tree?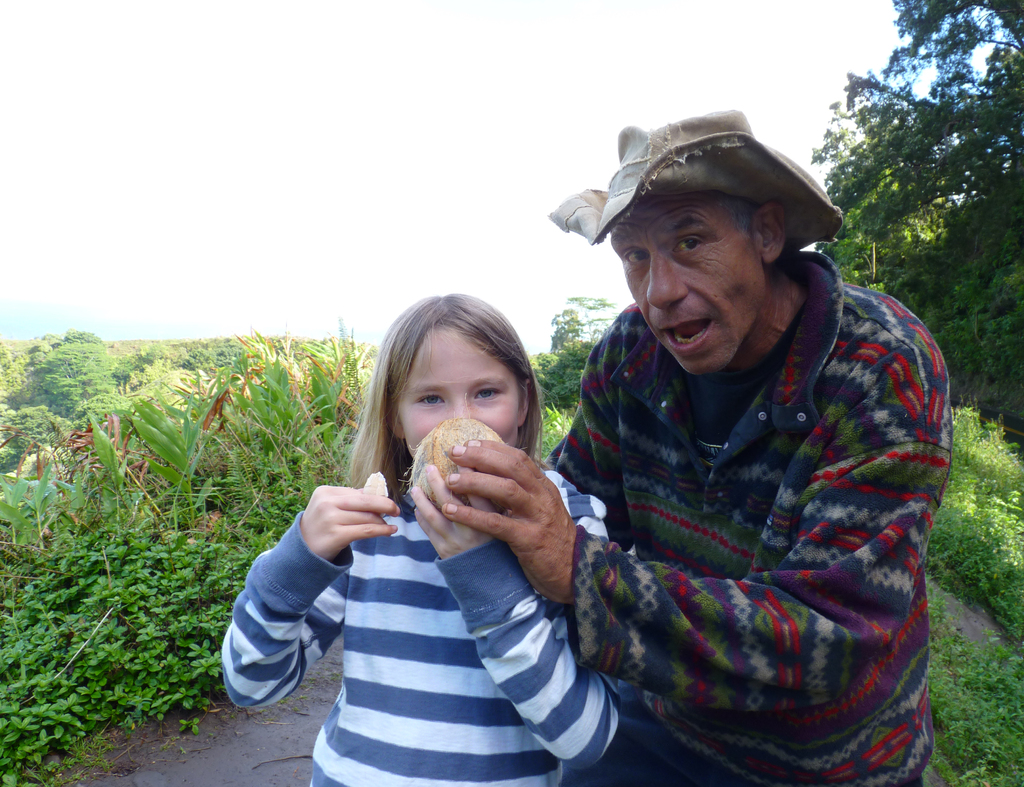
<box>537,303,606,402</box>
